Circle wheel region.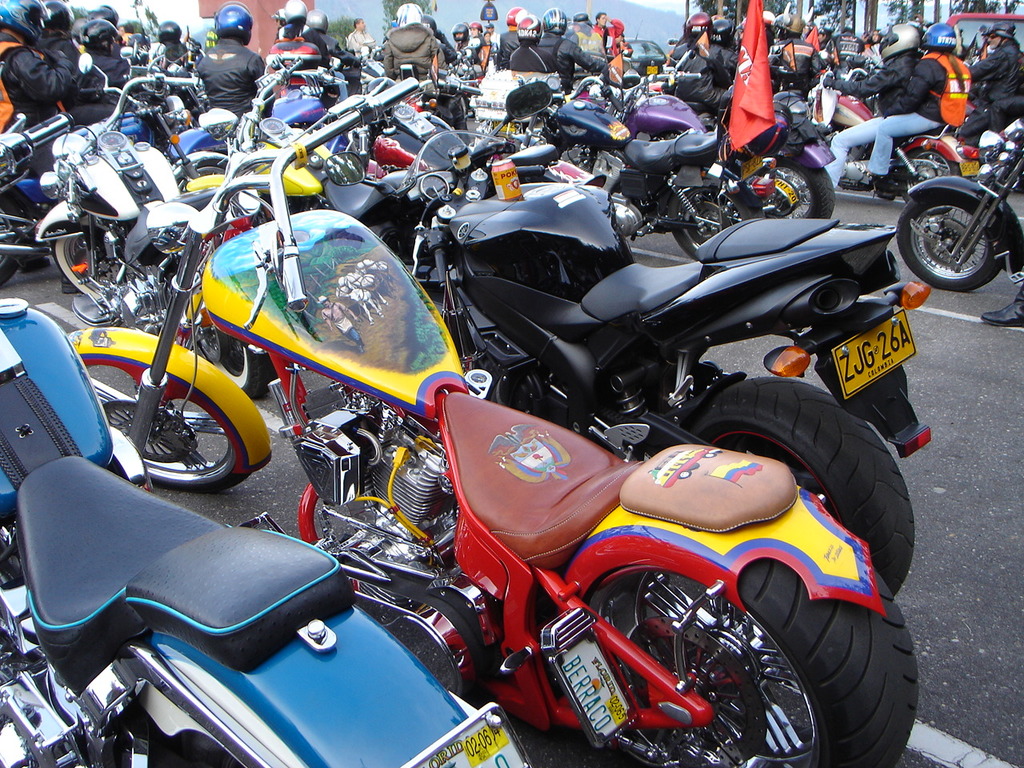
Region: [694,376,918,594].
